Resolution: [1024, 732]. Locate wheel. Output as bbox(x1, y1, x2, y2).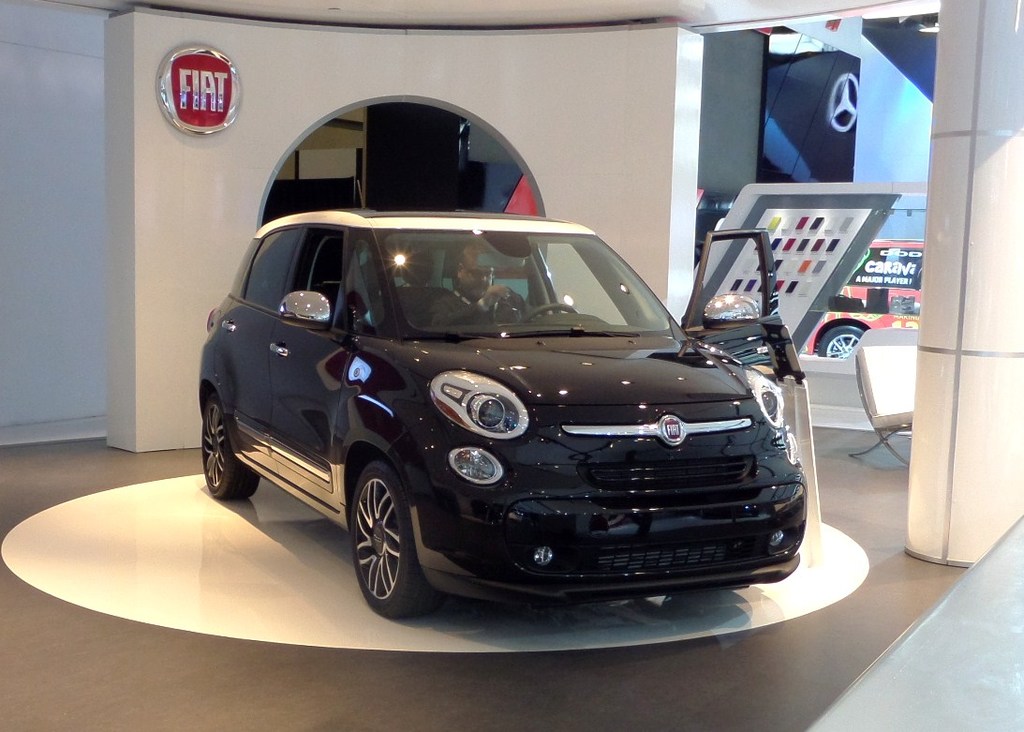
bbox(344, 465, 426, 613).
